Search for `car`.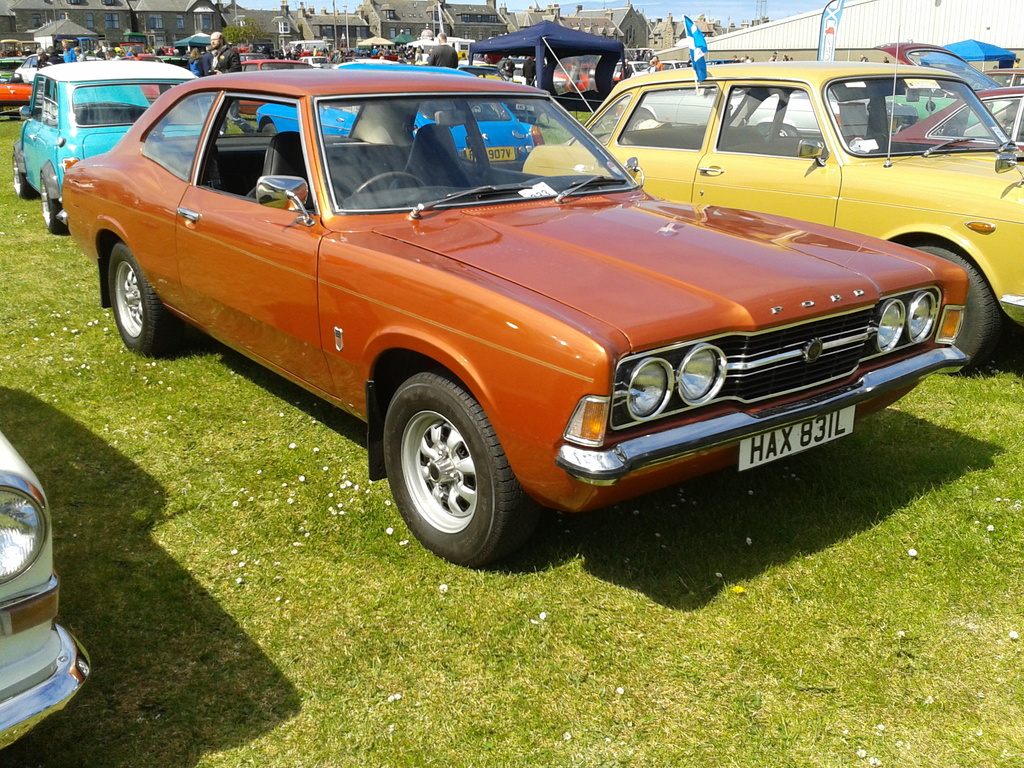
Found at <bbox>829, 45, 1023, 125</bbox>.
